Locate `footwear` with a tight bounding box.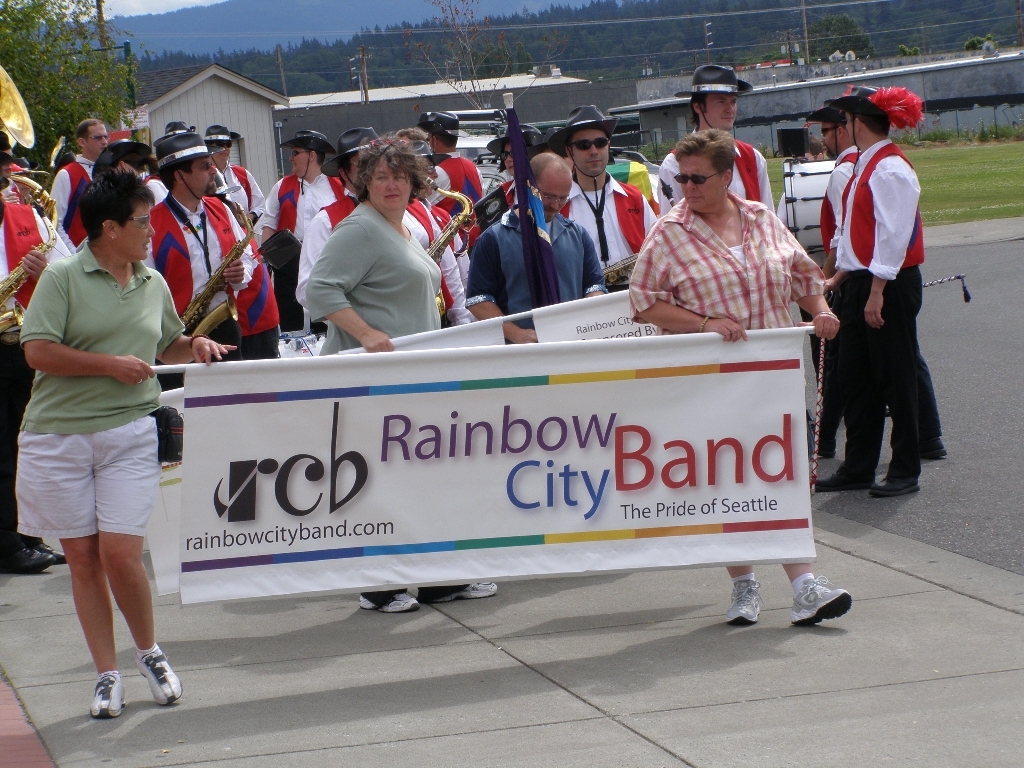
{"x1": 788, "y1": 574, "x2": 856, "y2": 630}.
